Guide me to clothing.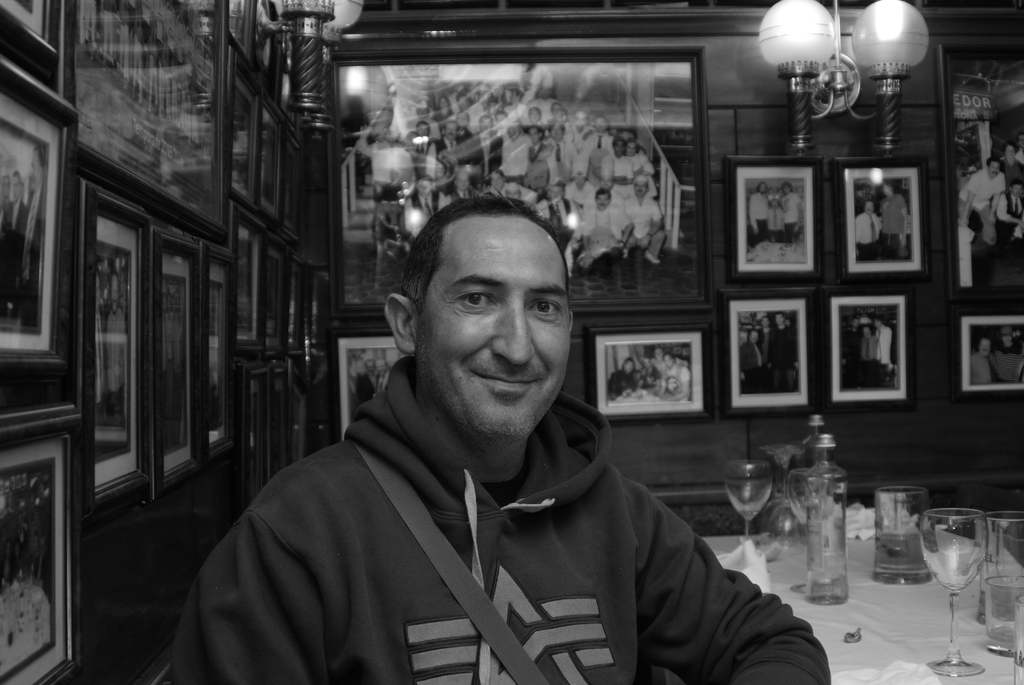
Guidance: 961,164,1004,248.
